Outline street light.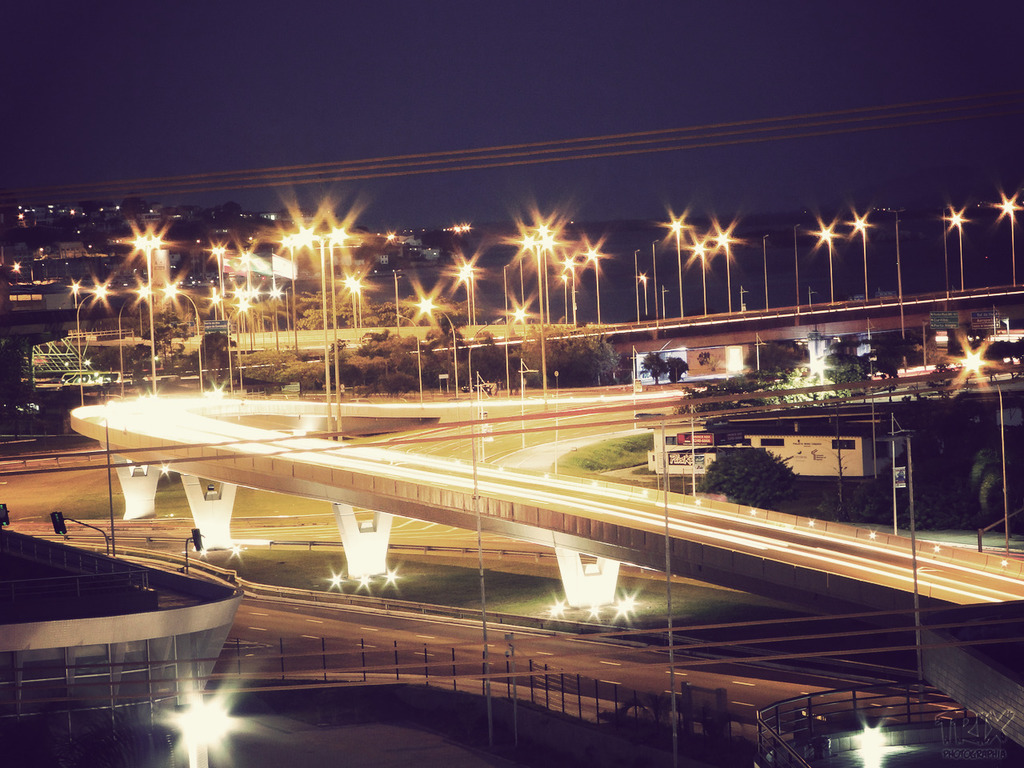
Outline: box(662, 217, 682, 313).
